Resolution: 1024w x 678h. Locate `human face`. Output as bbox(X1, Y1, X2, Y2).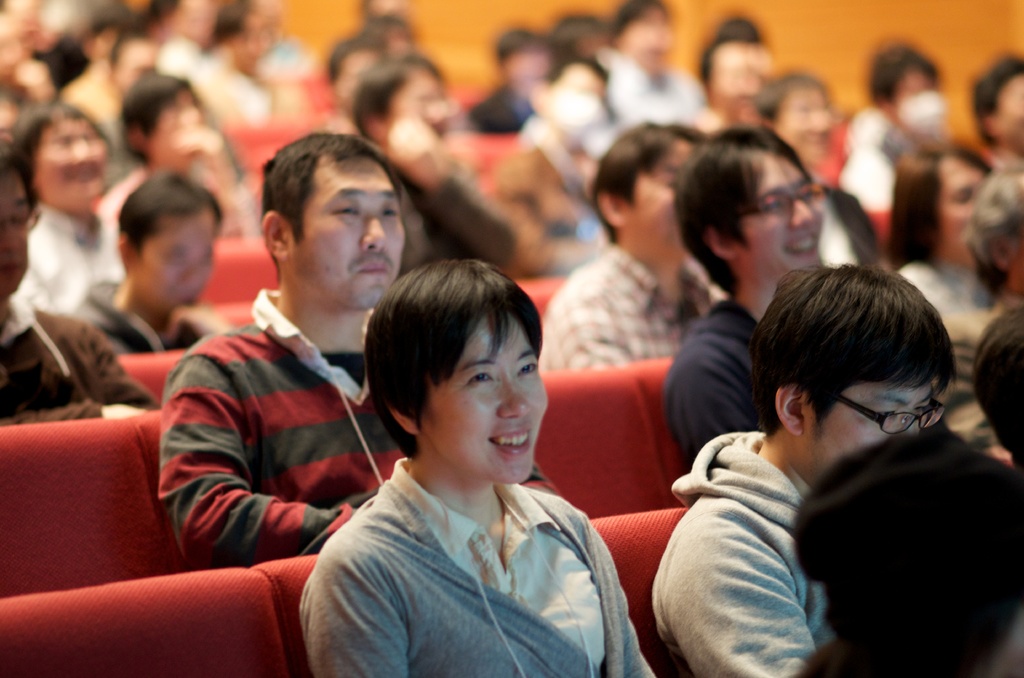
bbox(230, 3, 271, 77).
